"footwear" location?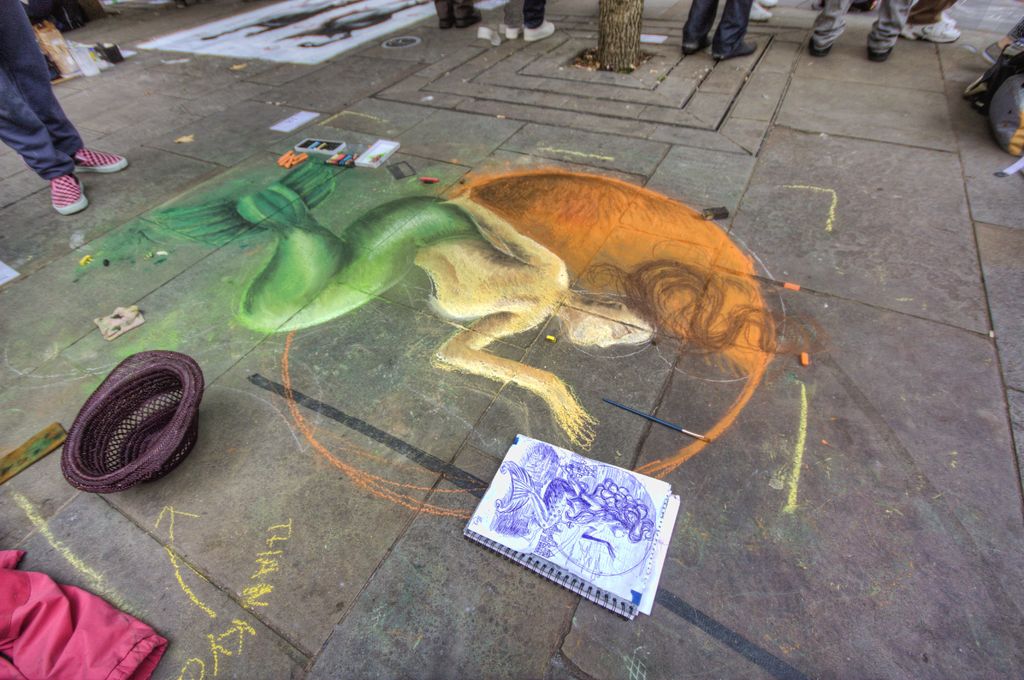
(left=904, top=22, right=962, bottom=38)
